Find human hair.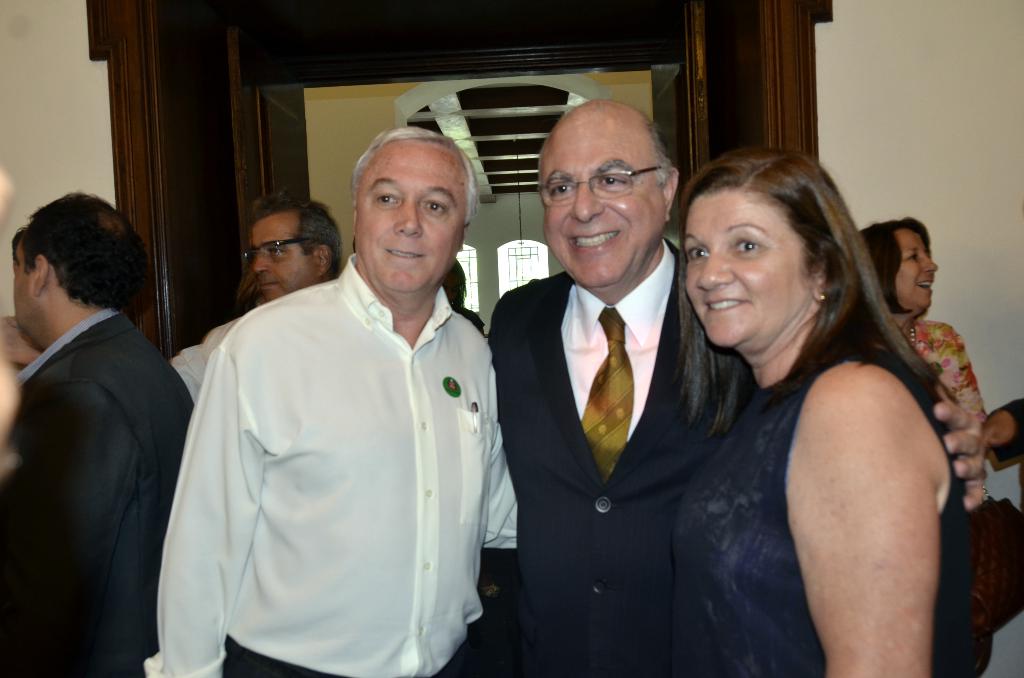
(19,193,144,318).
